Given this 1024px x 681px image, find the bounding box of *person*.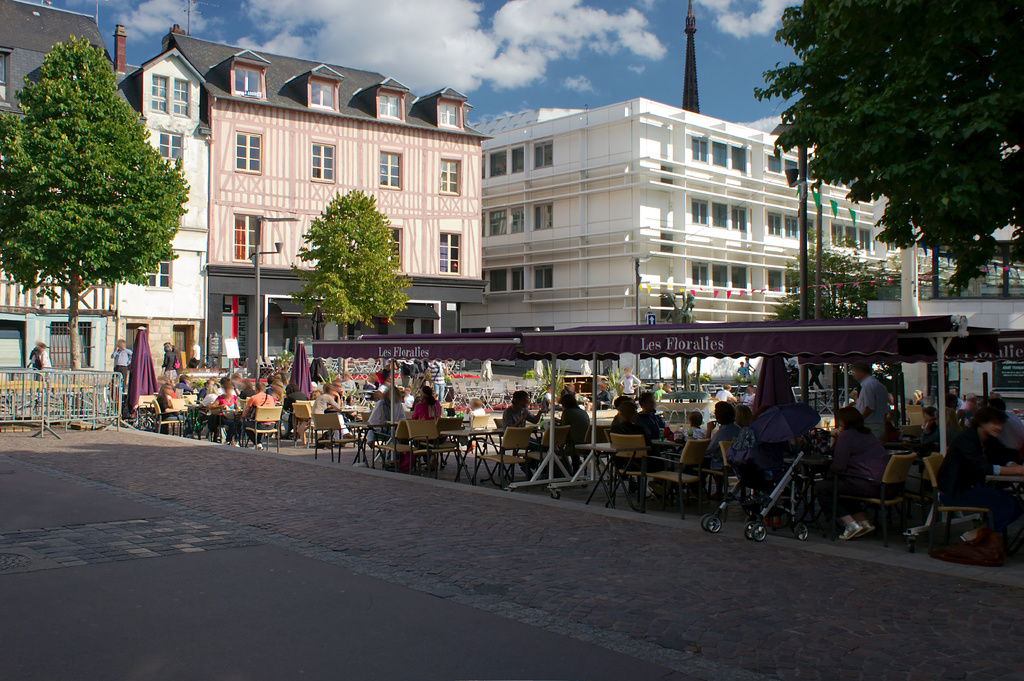
locate(686, 410, 707, 438).
